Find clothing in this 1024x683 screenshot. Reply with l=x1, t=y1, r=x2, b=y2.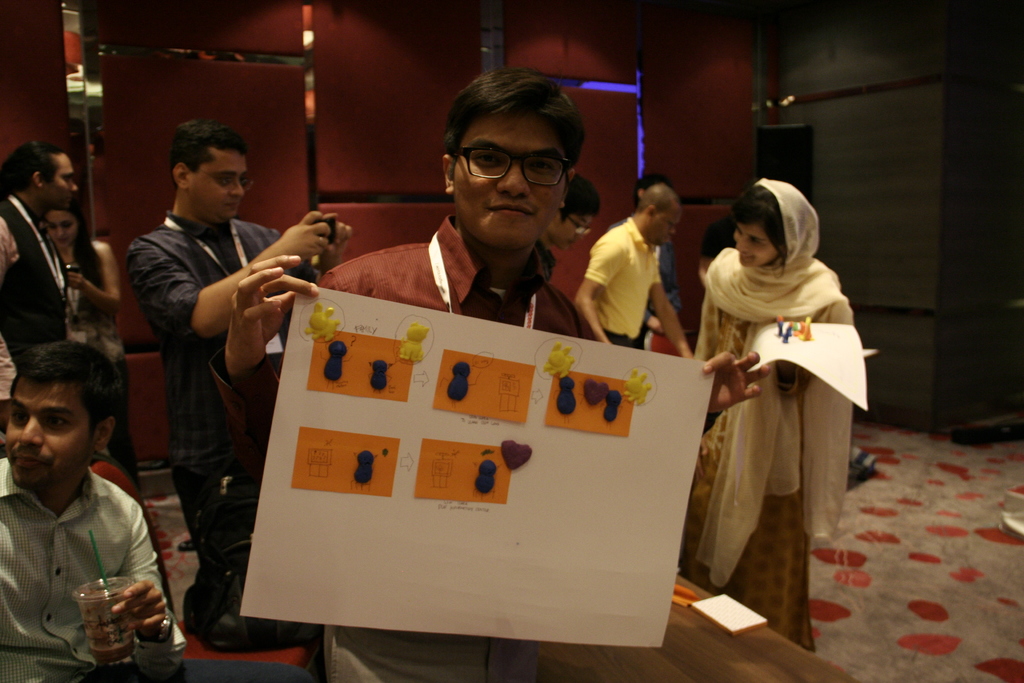
l=129, t=210, r=296, b=490.
